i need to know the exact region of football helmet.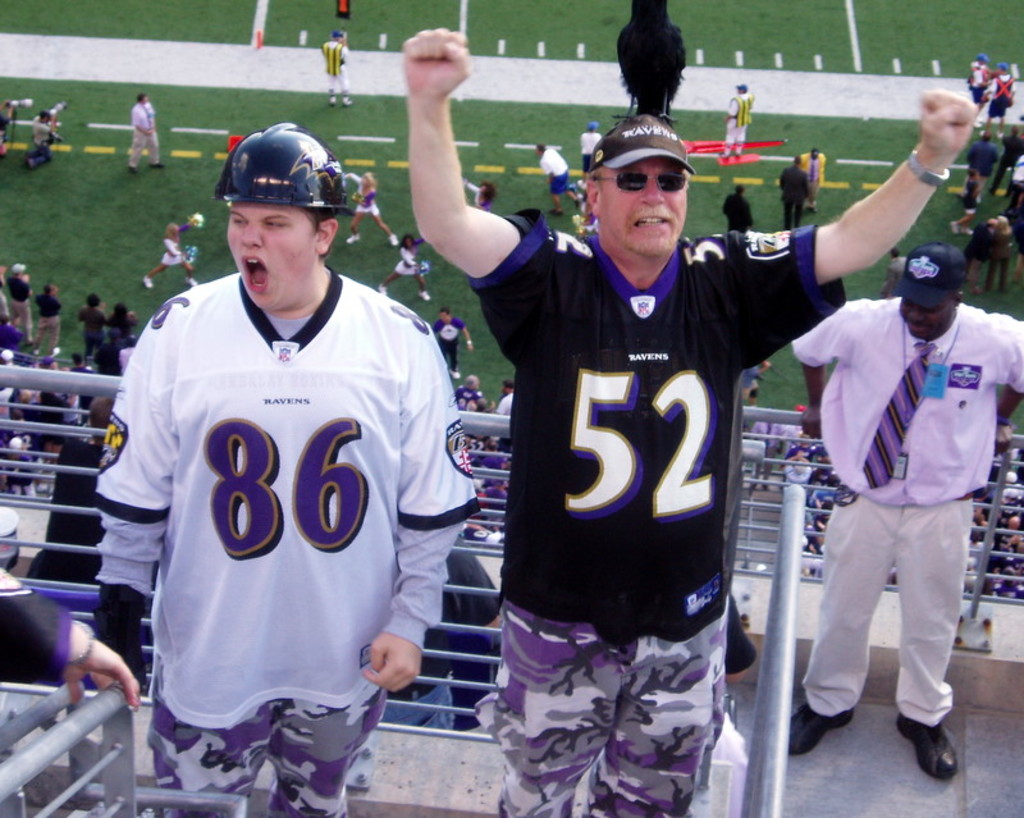
Region: BBox(209, 124, 348, 292).
